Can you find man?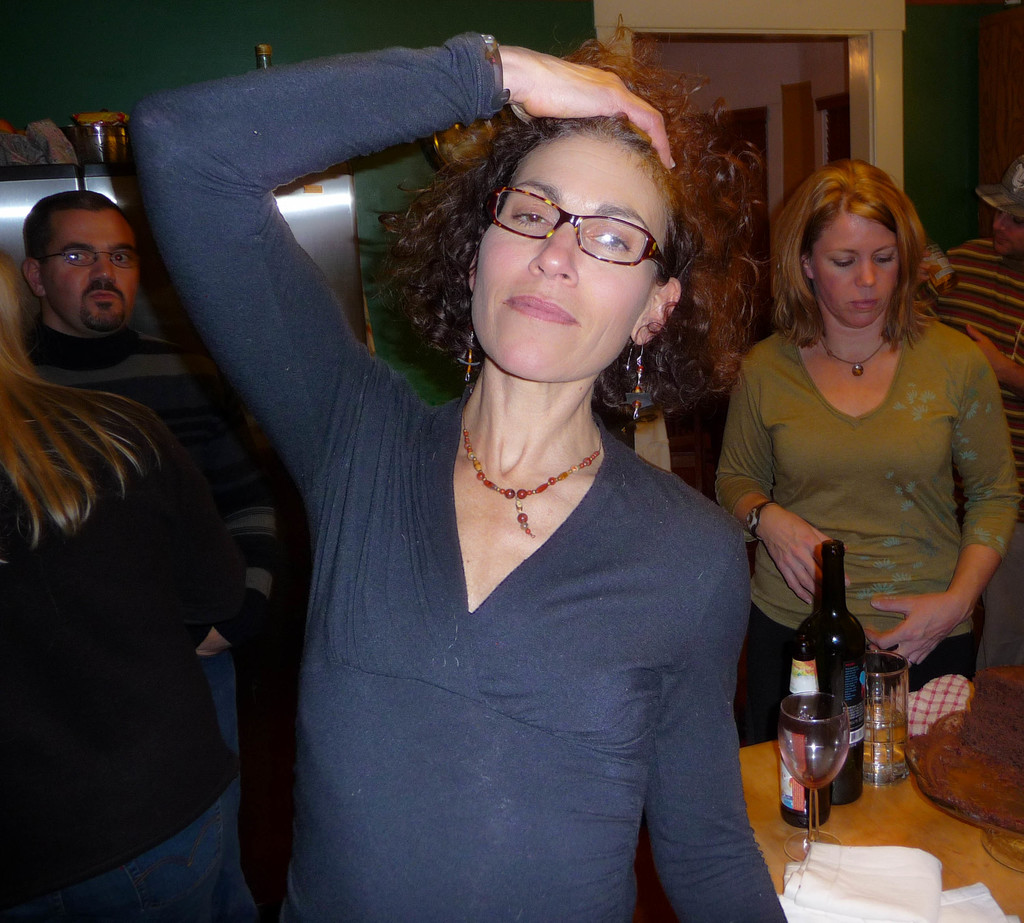
Yes, bounding box: crop(914, 161, 1023, 683).
